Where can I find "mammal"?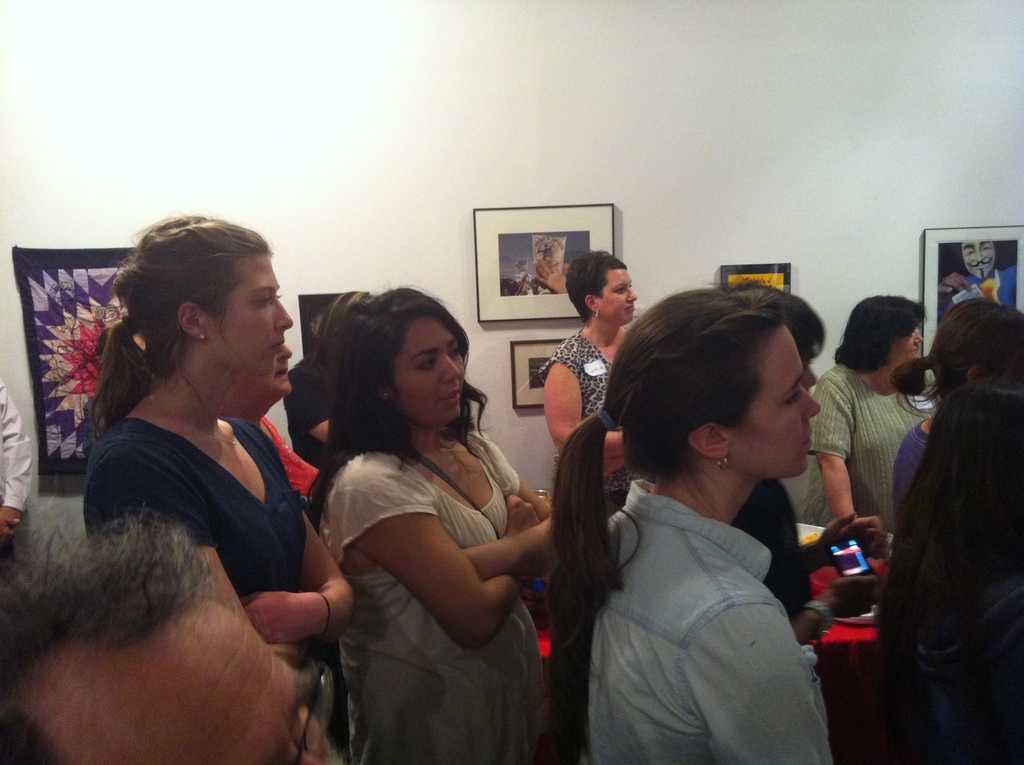
You can find it at <region>716, 290, 826, 622</region>.
